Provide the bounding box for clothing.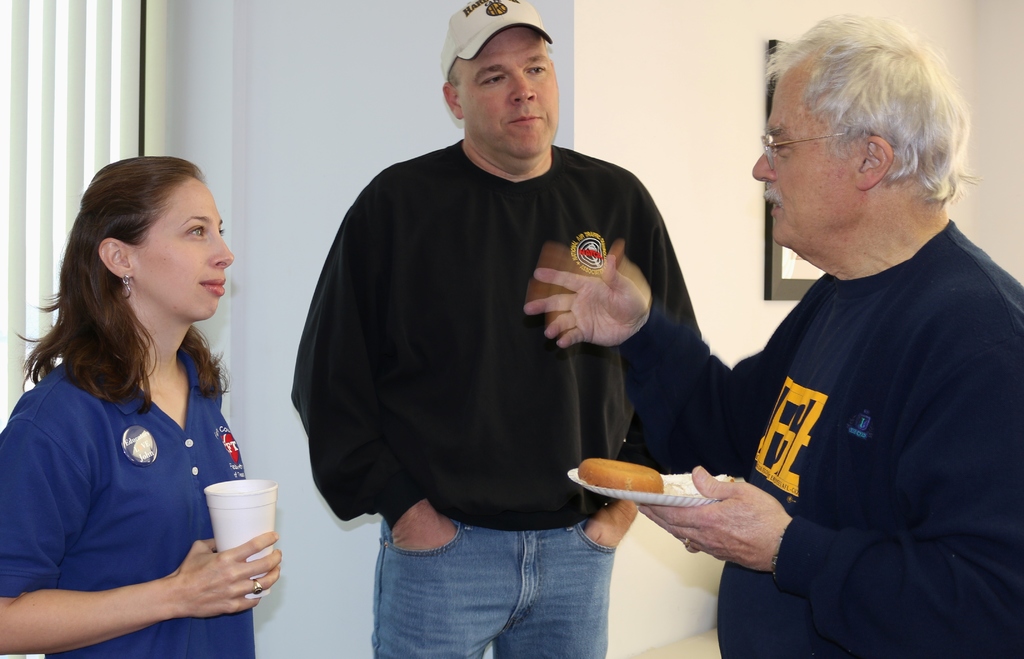
Rect(0, 351, 252, 658).
